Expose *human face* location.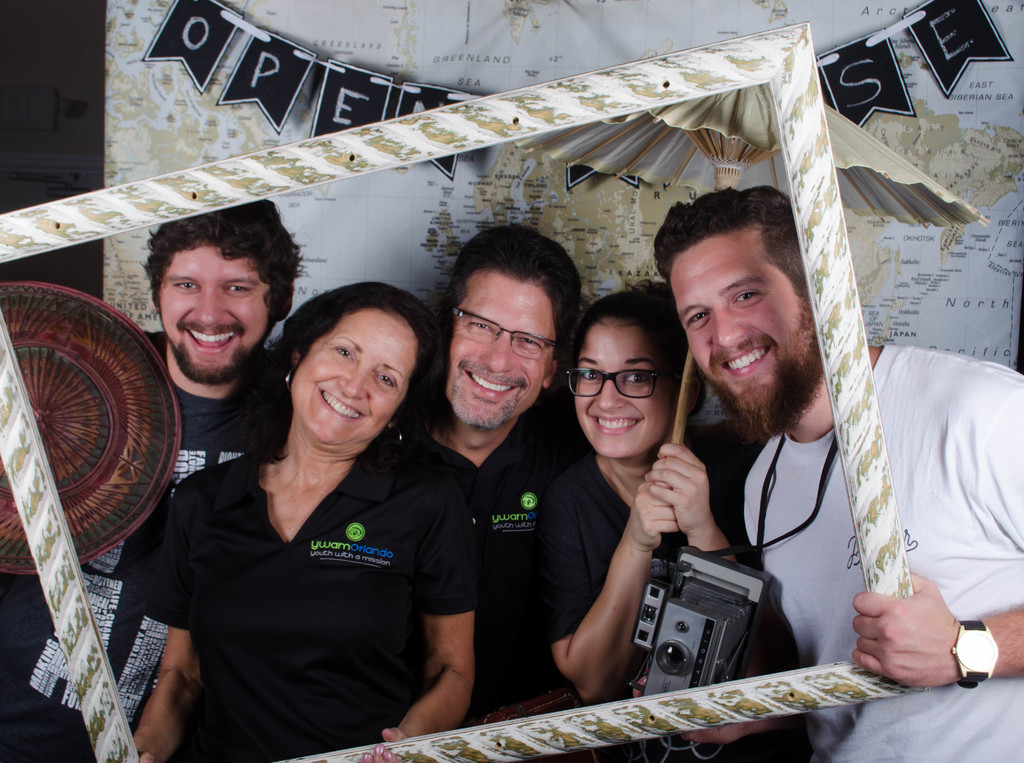
Exposed at <box>156,242,277,386</box>.
